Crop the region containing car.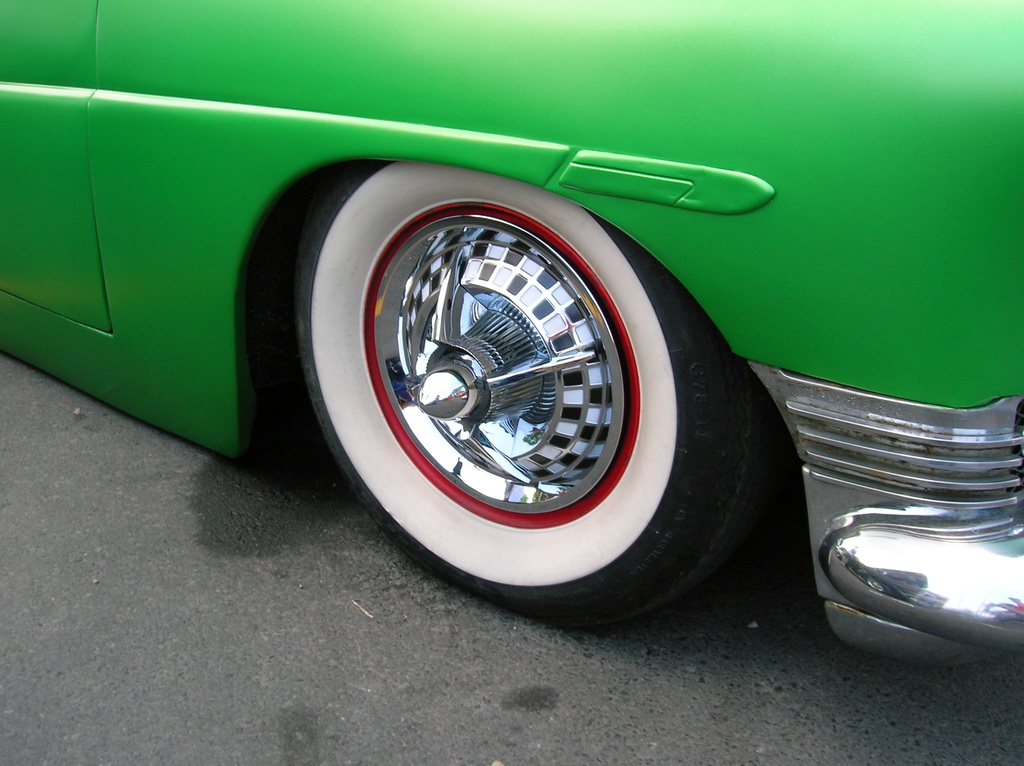
Crop region: [115, 33, 1006, 651].
